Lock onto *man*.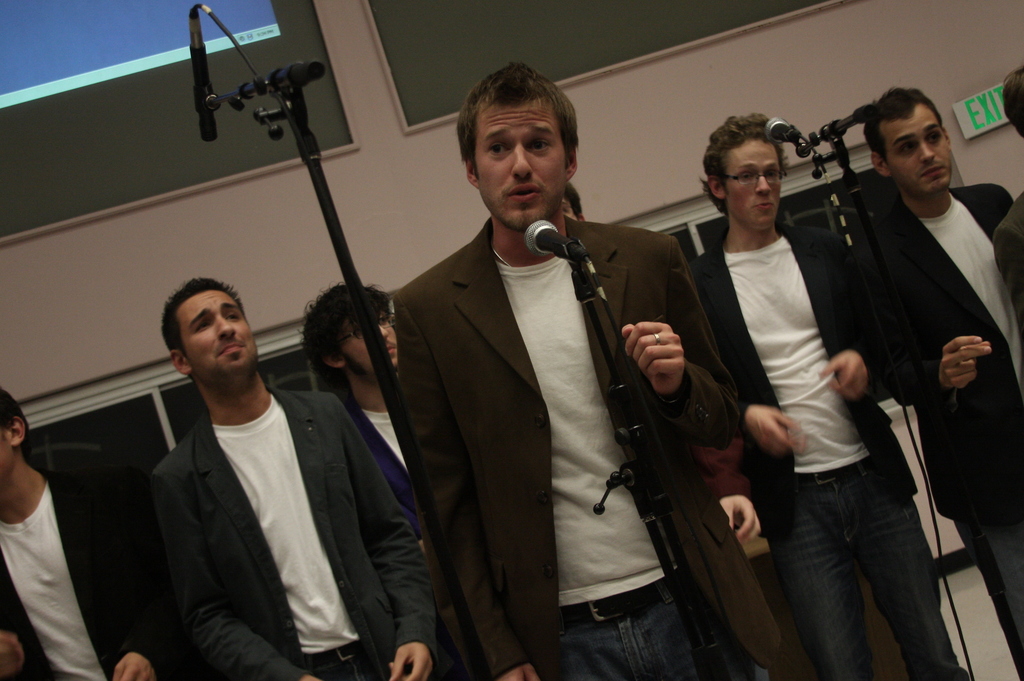
Locked: bbox(386, 61, 786, 680).
